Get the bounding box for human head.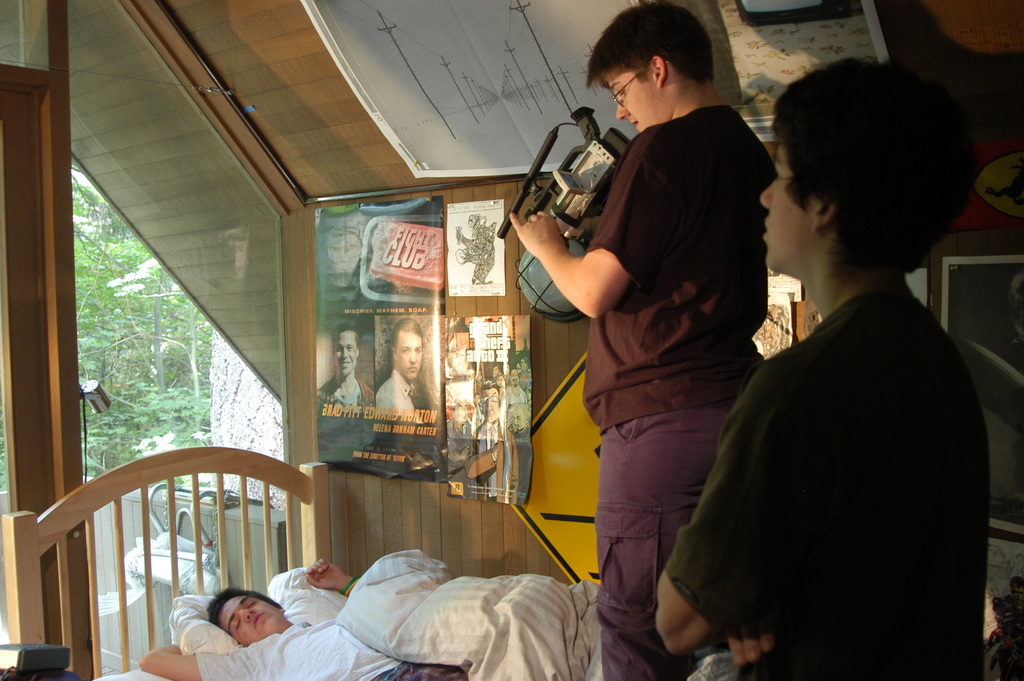
detection(481, 382, 500, 420).
